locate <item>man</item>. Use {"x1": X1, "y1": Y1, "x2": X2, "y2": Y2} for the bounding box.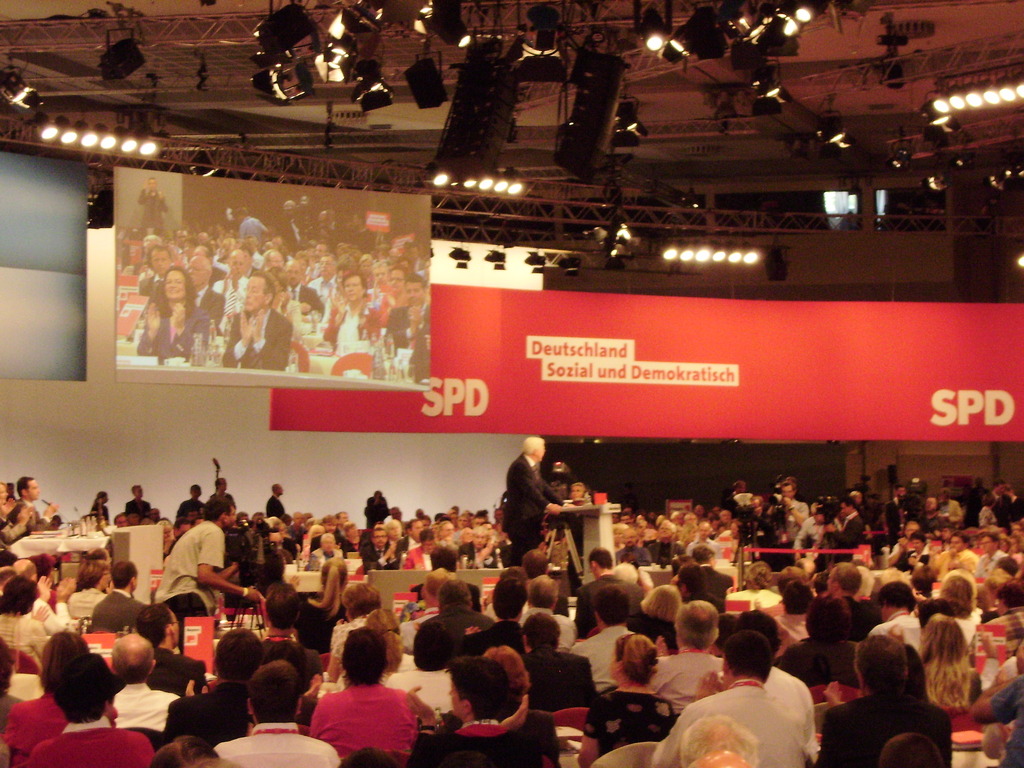
{"x1": 387, "y1": 276, "x2": 430, "y2": 381}.
